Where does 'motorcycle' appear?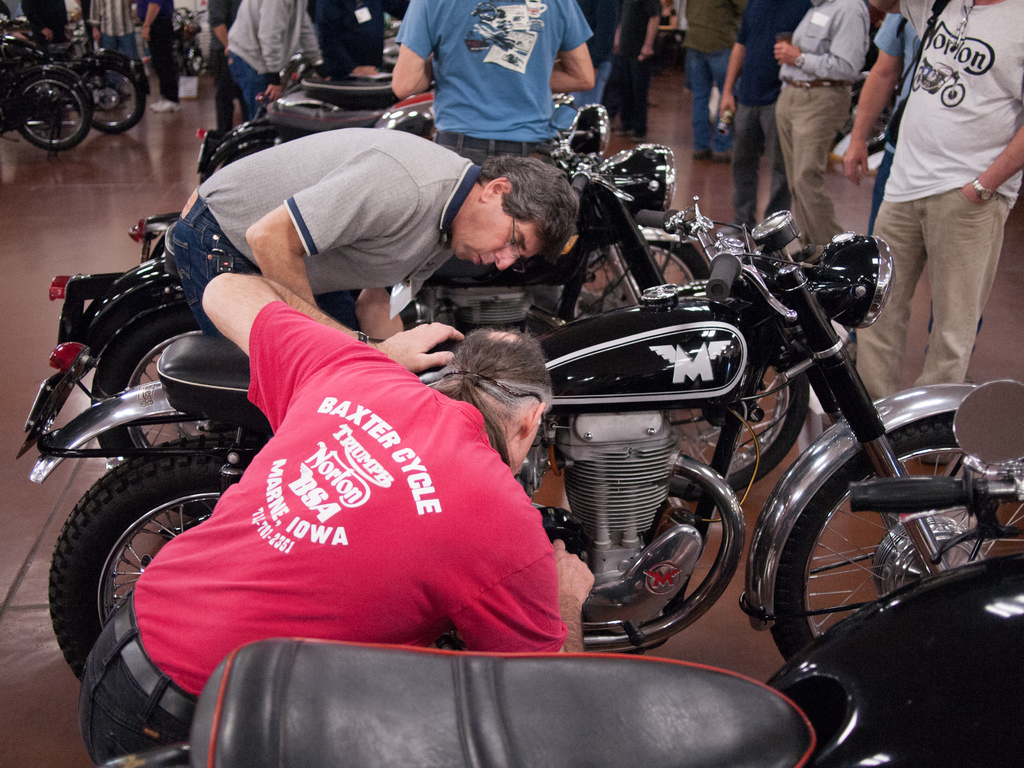
Appears at [left=0, top=8, right=99, bottom=154].
